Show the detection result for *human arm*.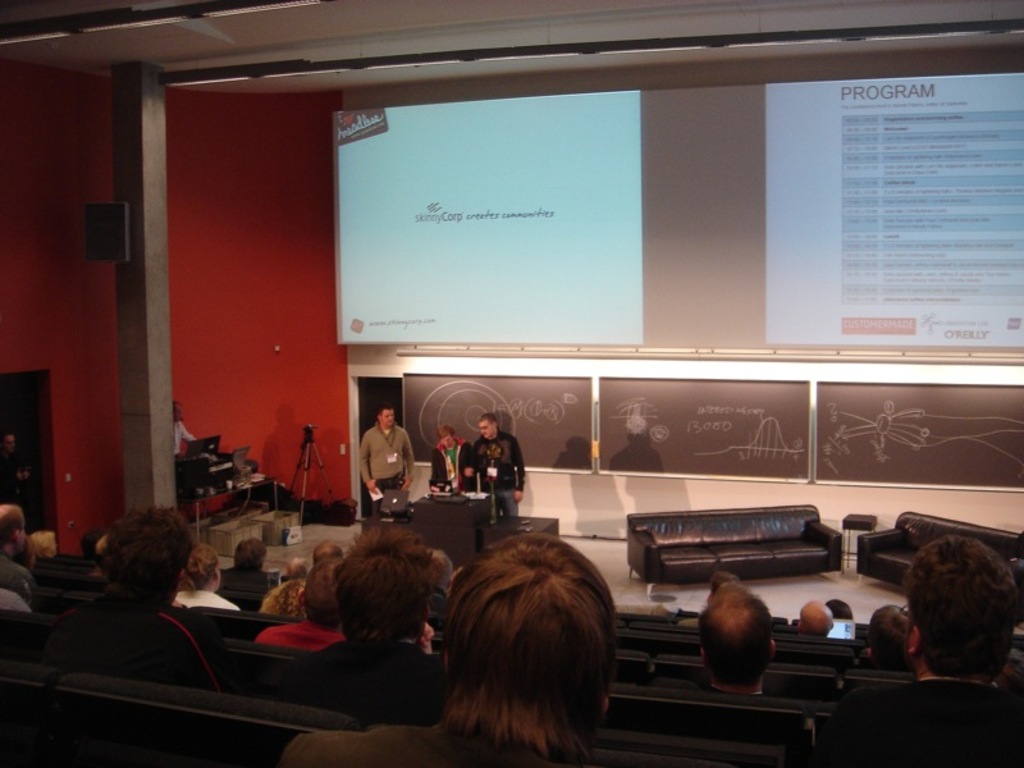
rect(467, 442, 472, 479).
